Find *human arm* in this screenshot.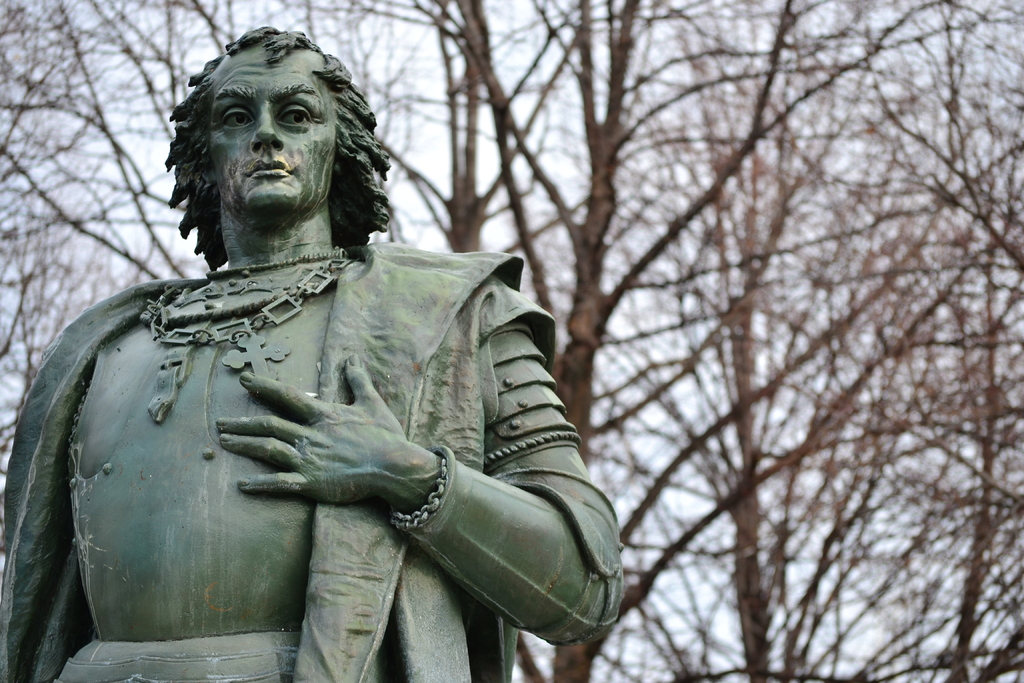
The bounding box for *human arm* is (x1=215, y1=250, x2=630, y2=648).
